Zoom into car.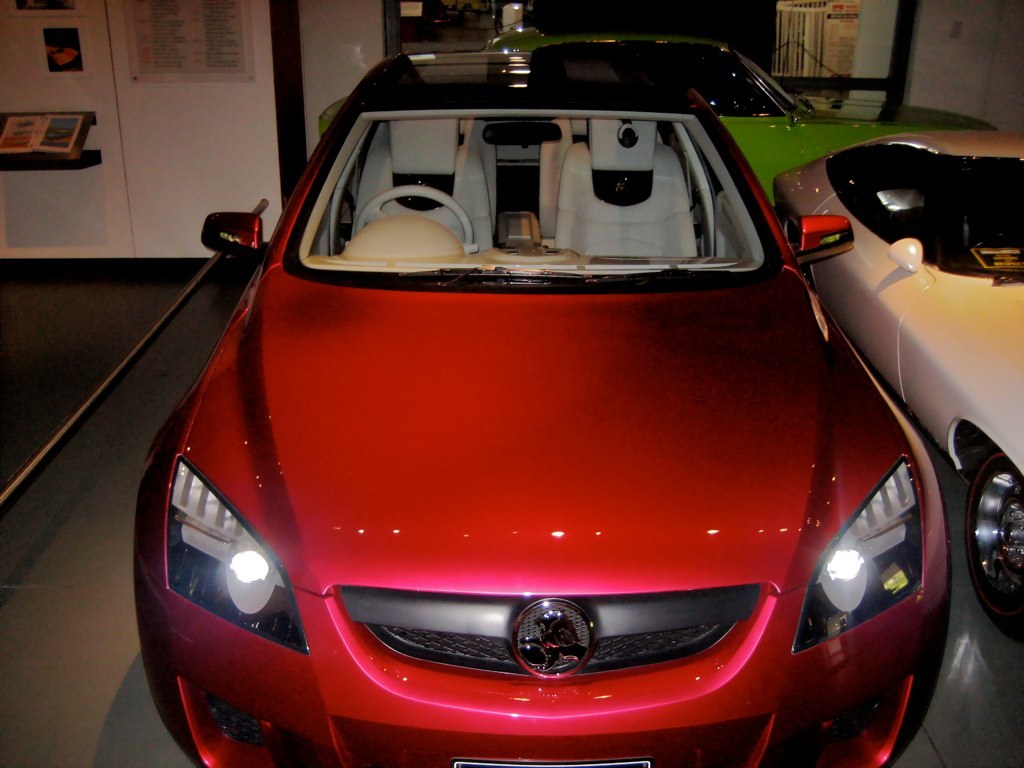
Zoom target: (121,50,976,758).
